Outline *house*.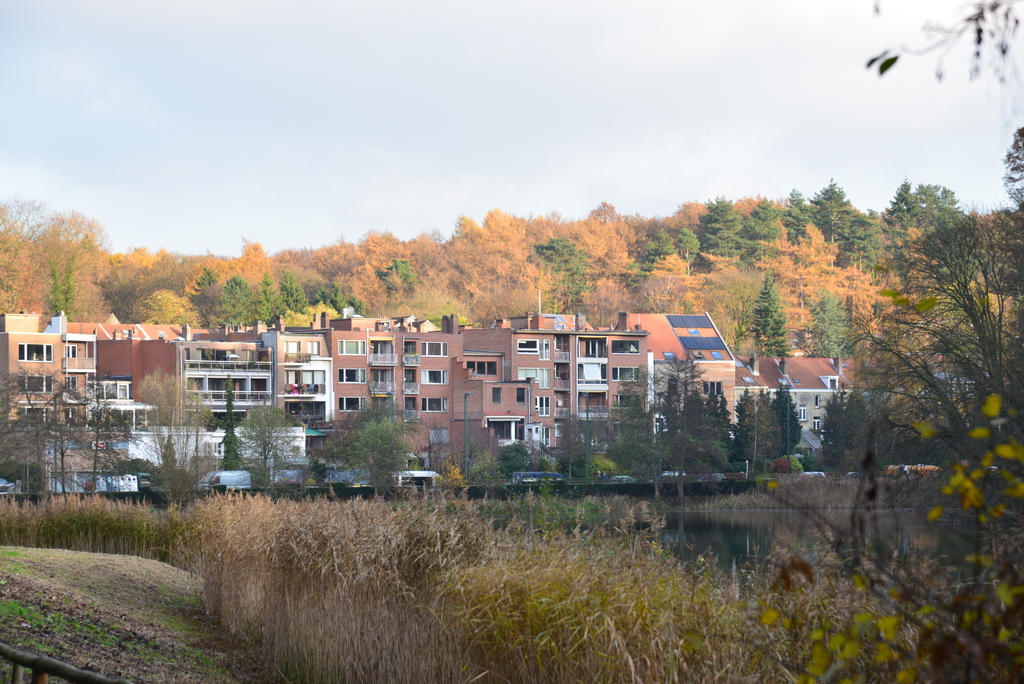
Outline: bbox=(741, 350, 907, 459).
